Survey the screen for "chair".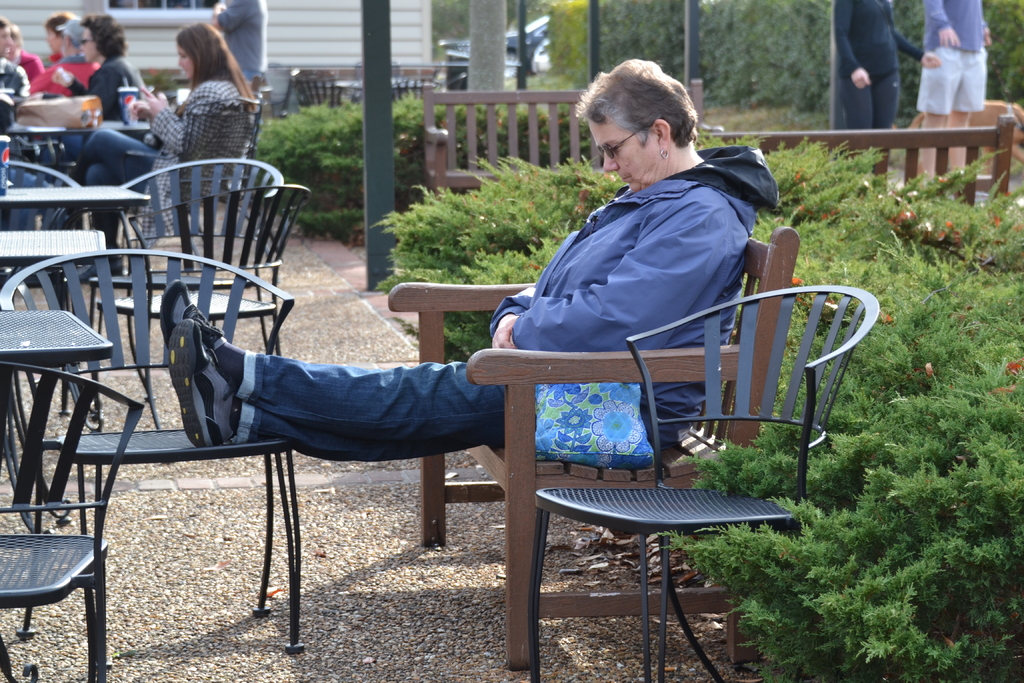
Survey found: [0,158,79,329].
